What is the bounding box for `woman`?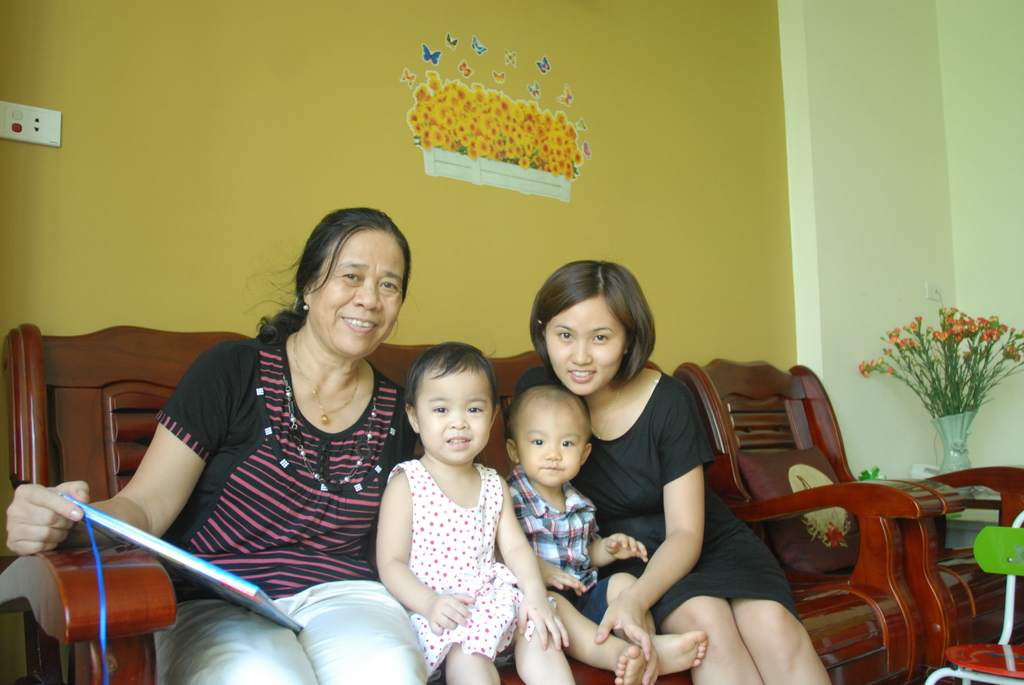
x1=4, y1=207, x2=415, y2=684.
